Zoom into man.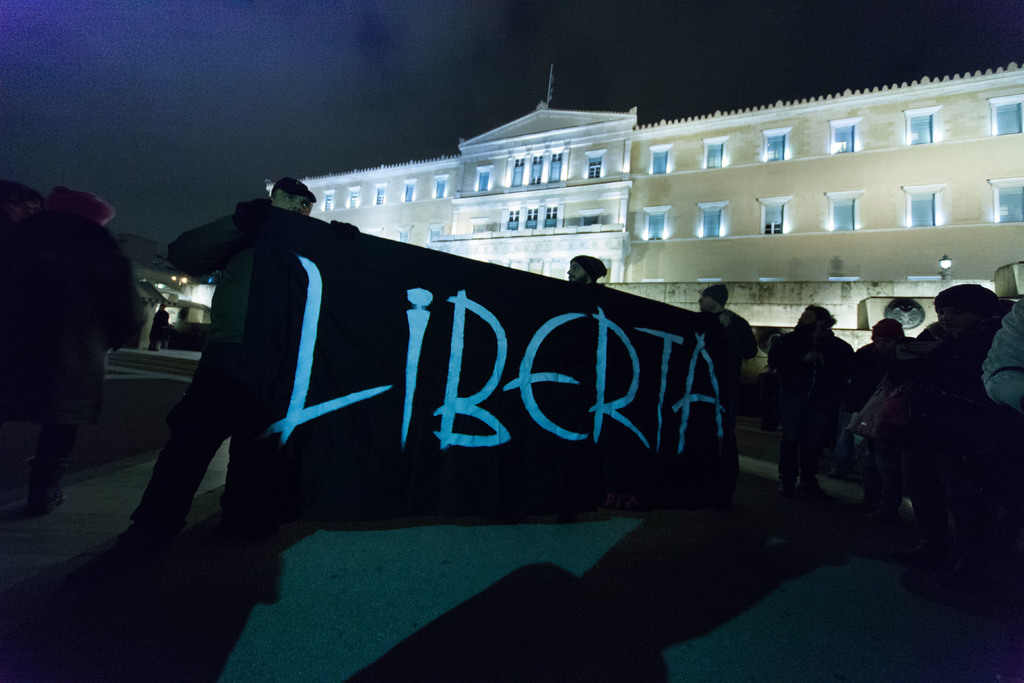
Zoom target: 131,178,359,538.
